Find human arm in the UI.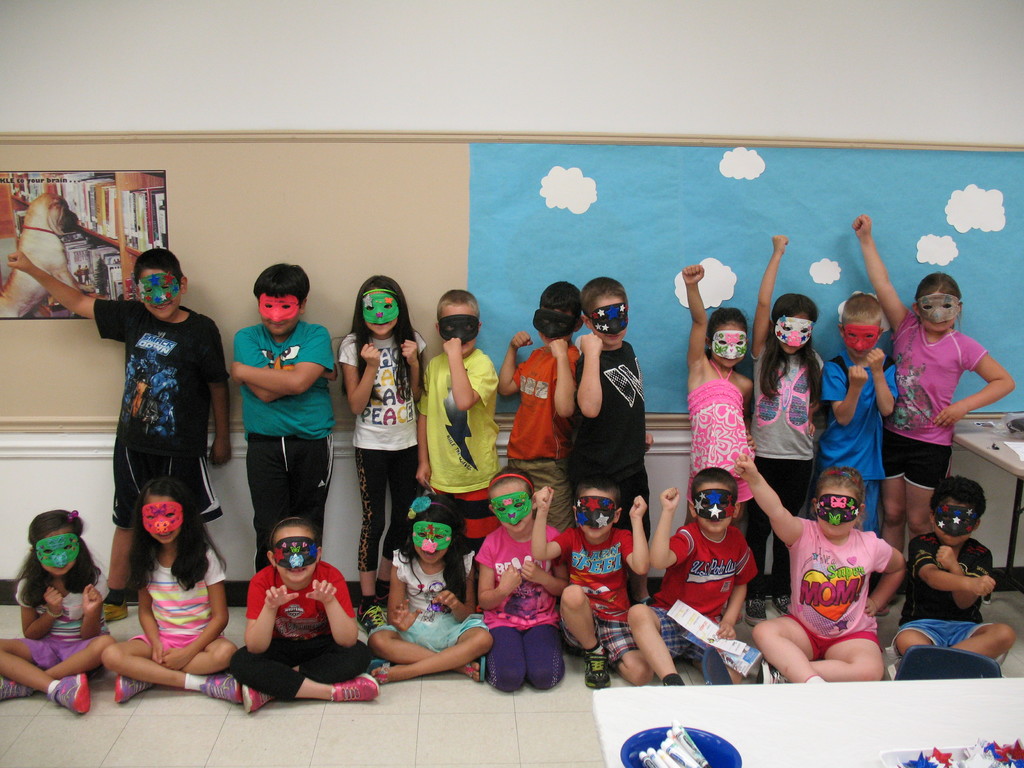
UI element at bbox(202, 319, 236, 470).
